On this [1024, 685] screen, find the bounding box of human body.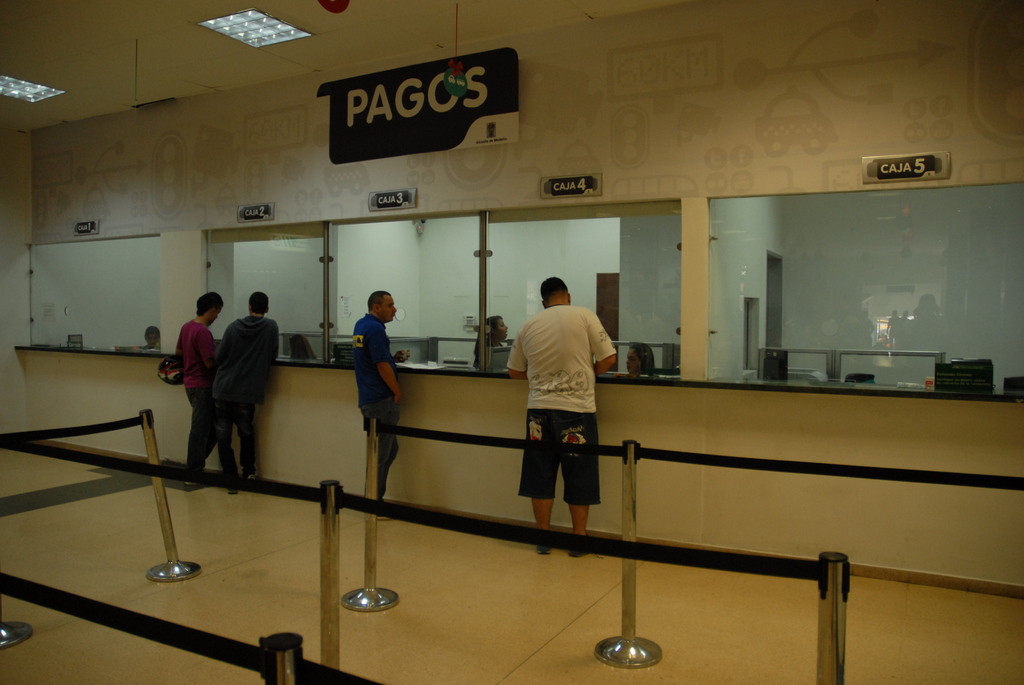
Bounding box: bbox=(623, 343, 653, 381).
